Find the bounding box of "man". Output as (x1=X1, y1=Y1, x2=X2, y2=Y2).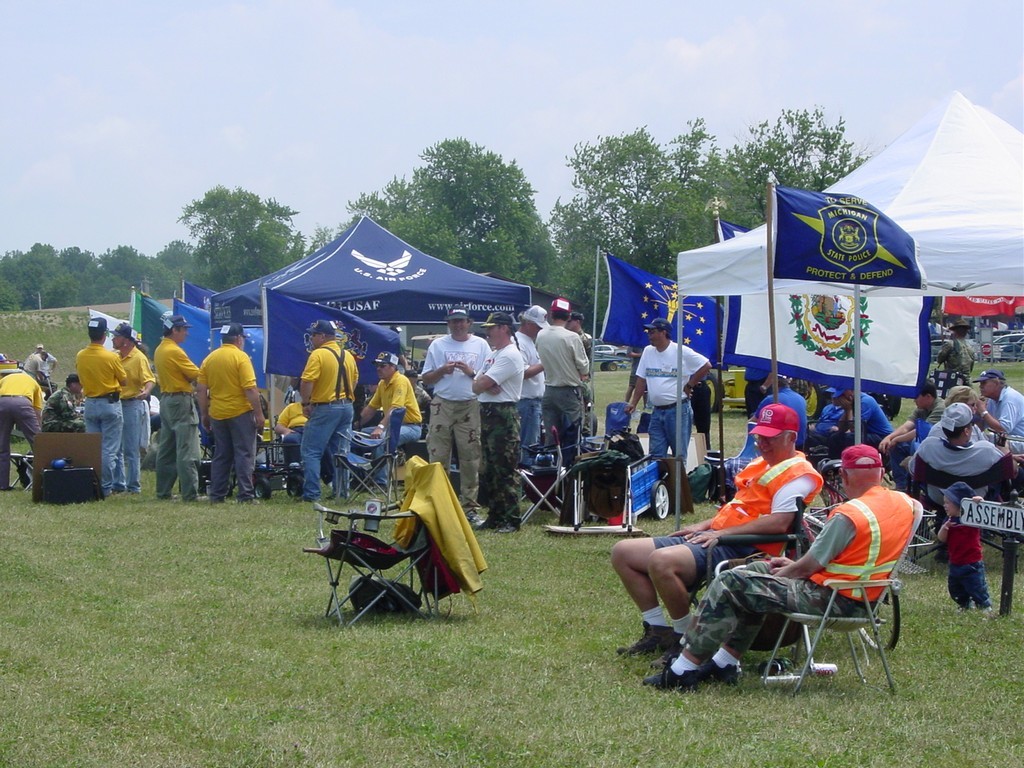
(x1=875, y1=382, x2=950, y2=493).
